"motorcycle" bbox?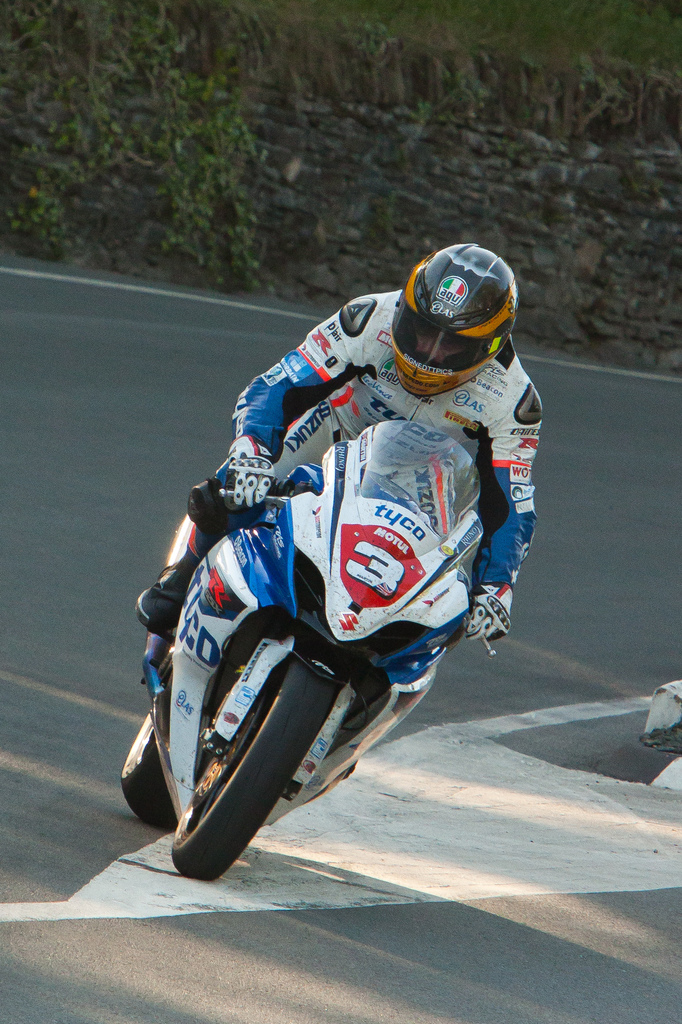
136, 347, 516, 884
